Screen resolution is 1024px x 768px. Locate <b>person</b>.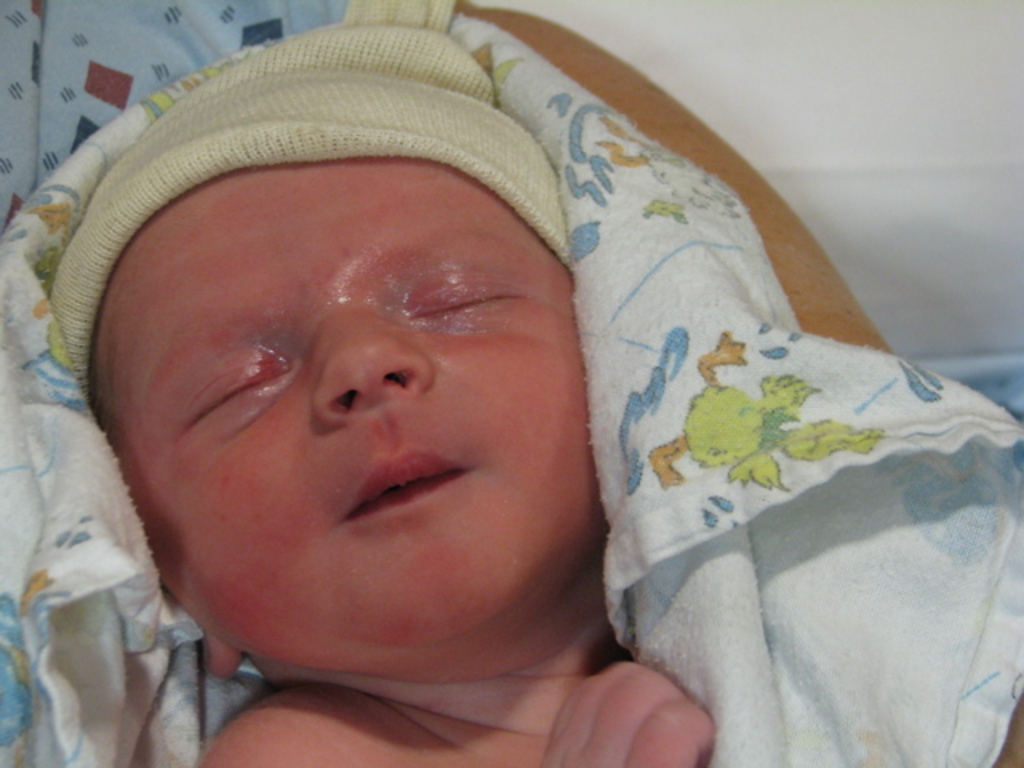
crop(35, 14, 718, 766).
